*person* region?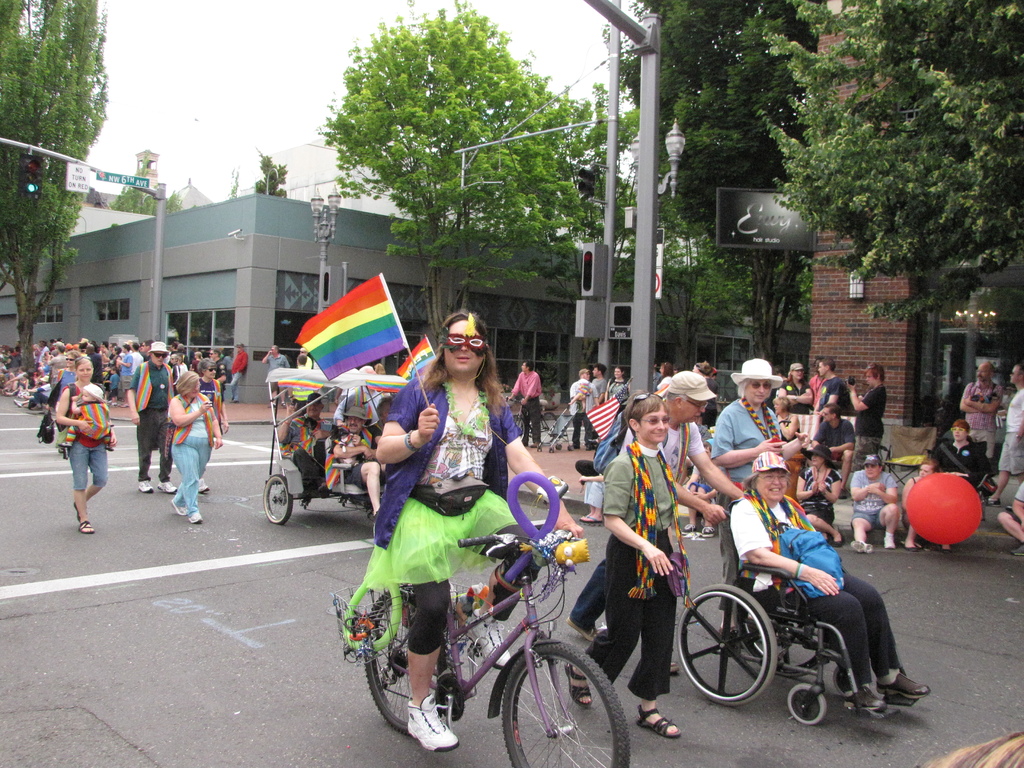
[x1=162, y1=364, x2=218, y2=528]
